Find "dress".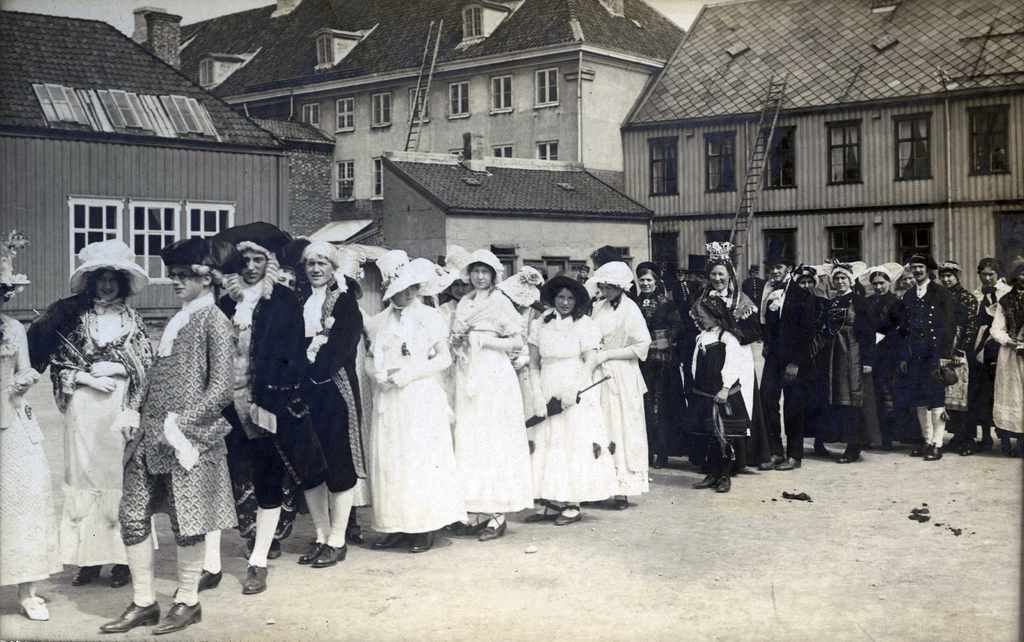
961,286,1000,336.
